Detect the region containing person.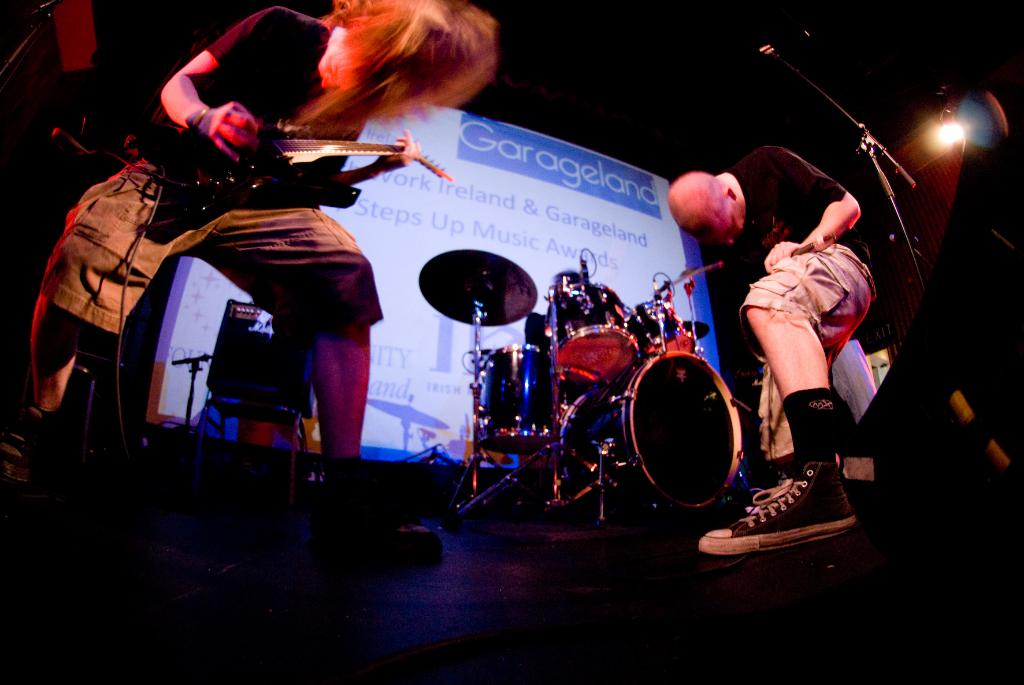
14 0 499 506.
